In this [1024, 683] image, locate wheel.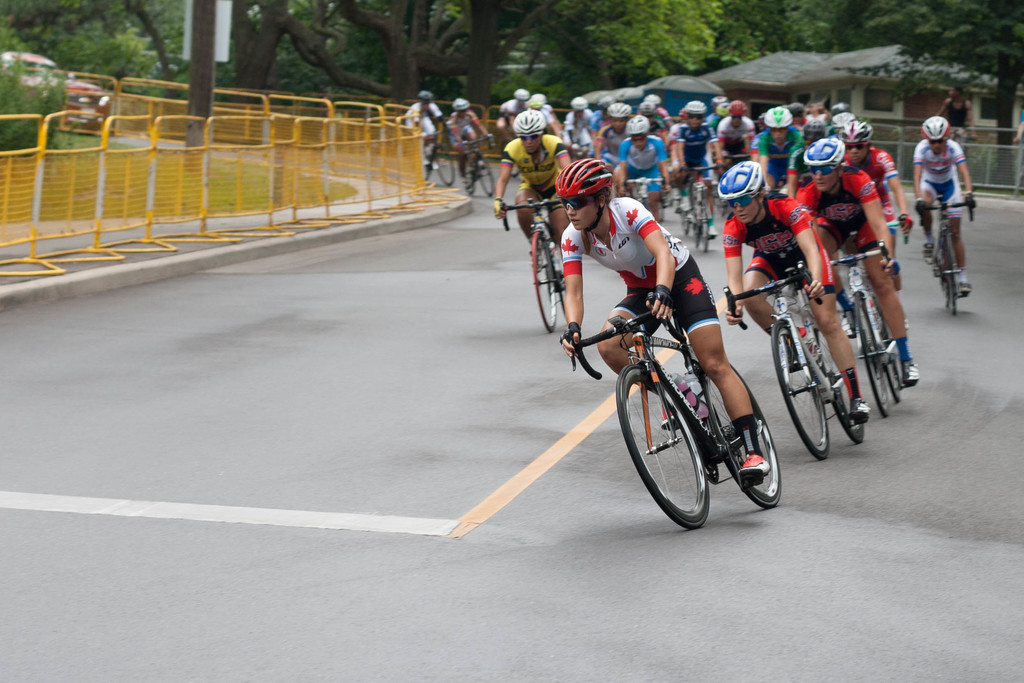
Bounding box: select_region(524, 230, 564, 334).
